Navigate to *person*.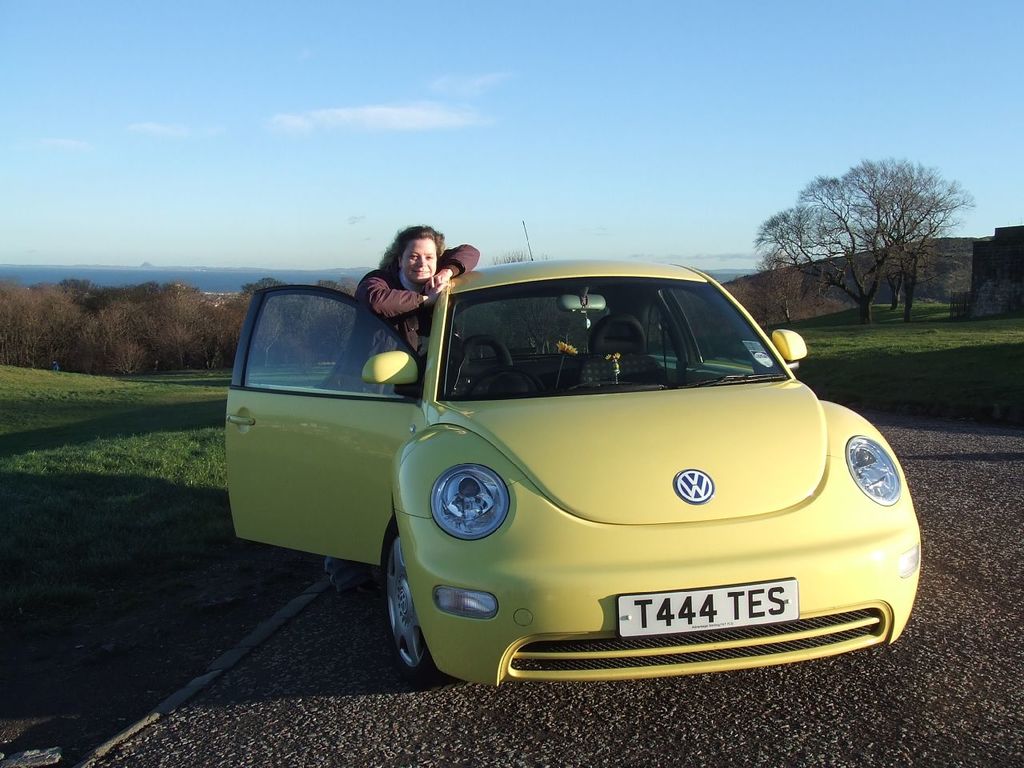
Navigation target: box=[361, 237, 447, 348].
